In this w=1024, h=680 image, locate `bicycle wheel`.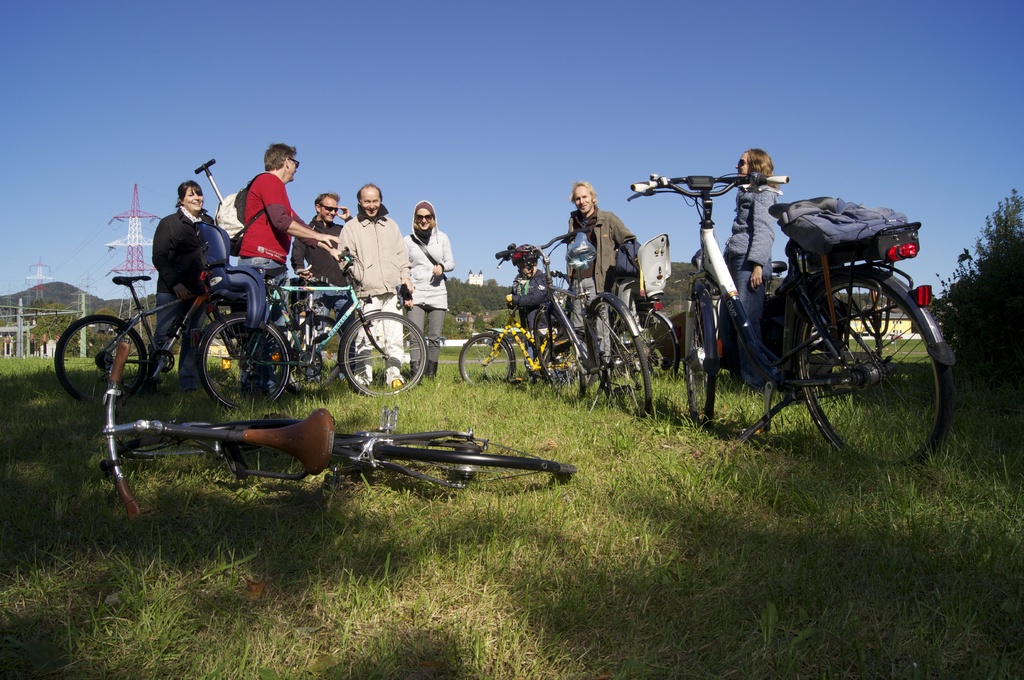
Bounding box: (785, 259, 941, 453).
